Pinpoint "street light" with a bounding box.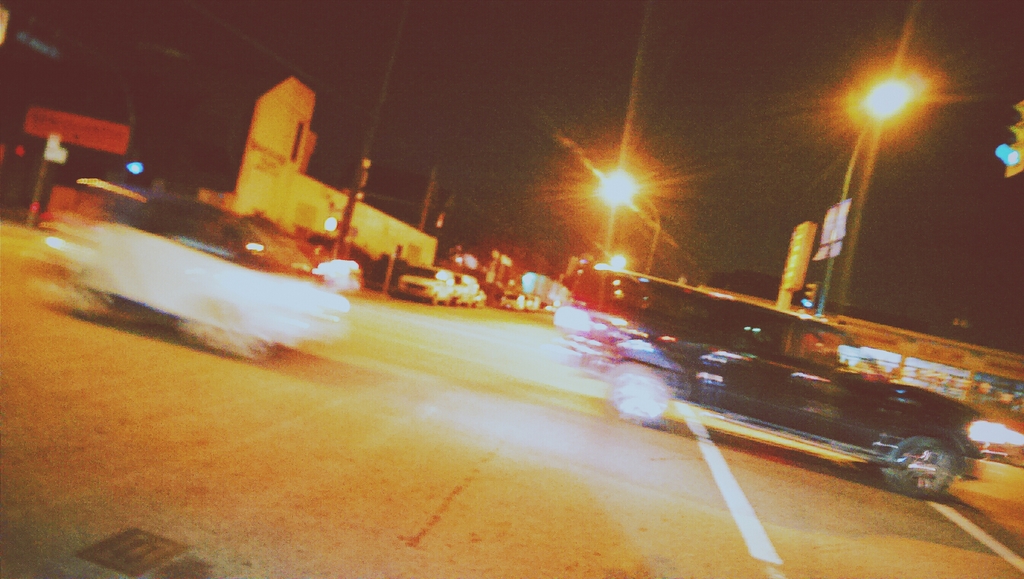
box=[838, 45, 949, 186].
